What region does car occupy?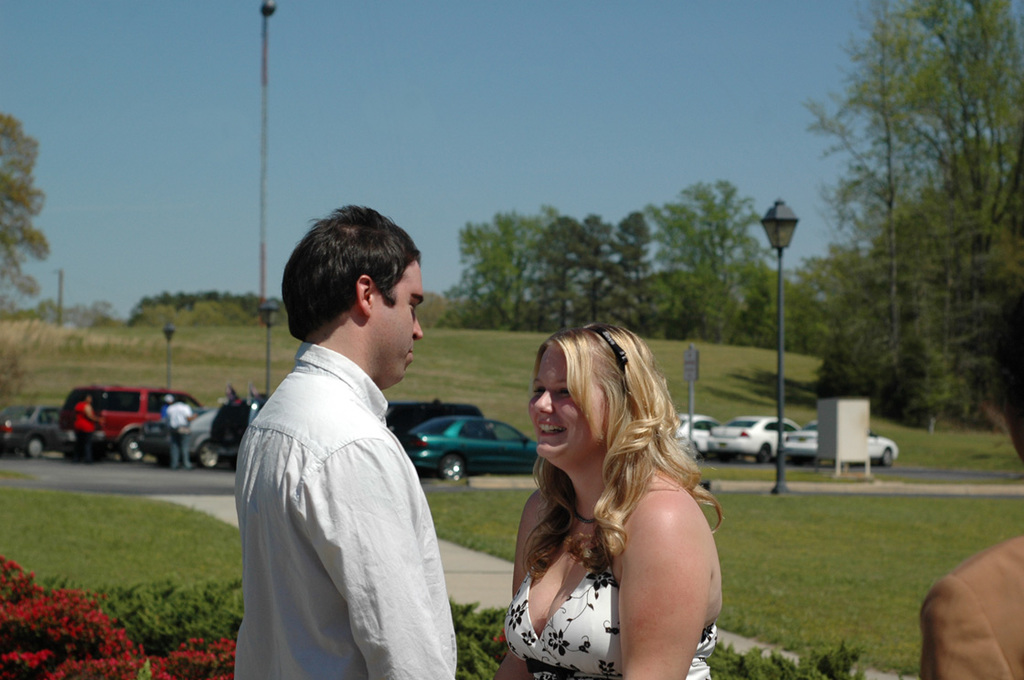
x1=709, y1=415, x2=801, y2=462.
